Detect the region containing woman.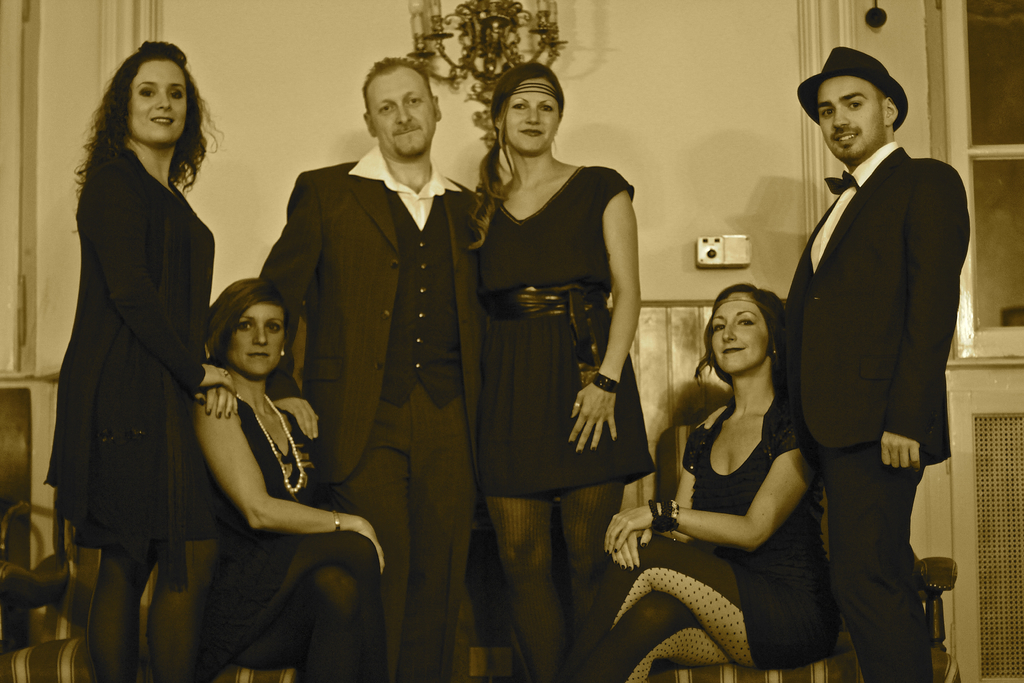
563:283:849:682.
